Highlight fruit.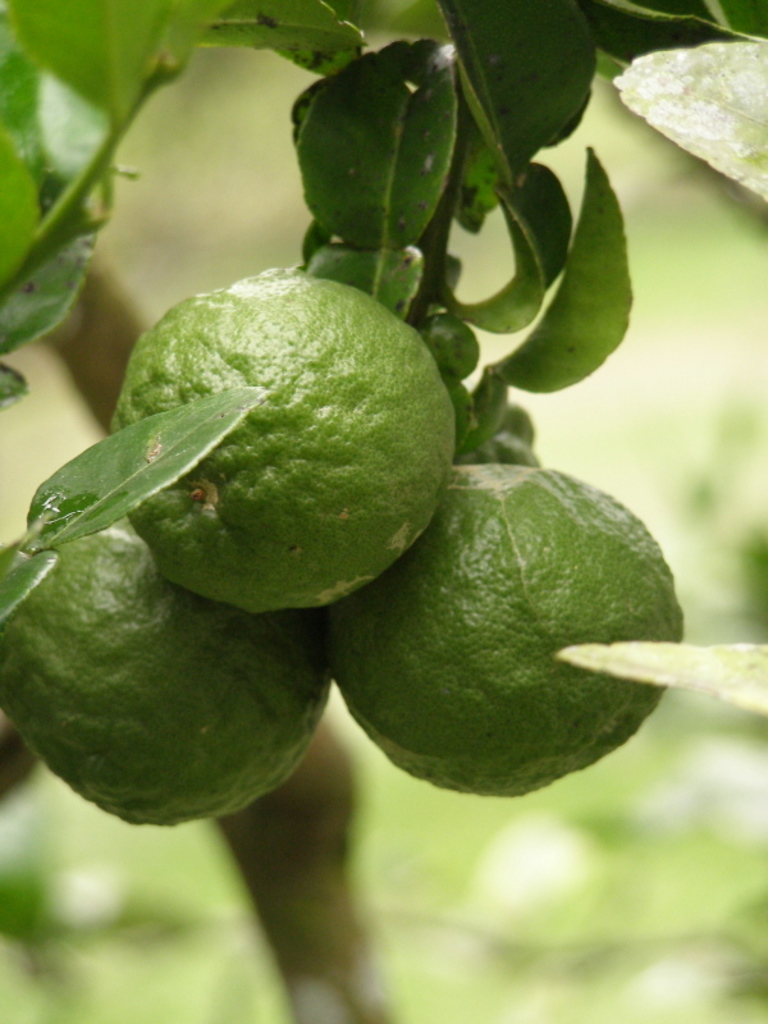
Highlighted region: region(0, 526, 334, 829).
